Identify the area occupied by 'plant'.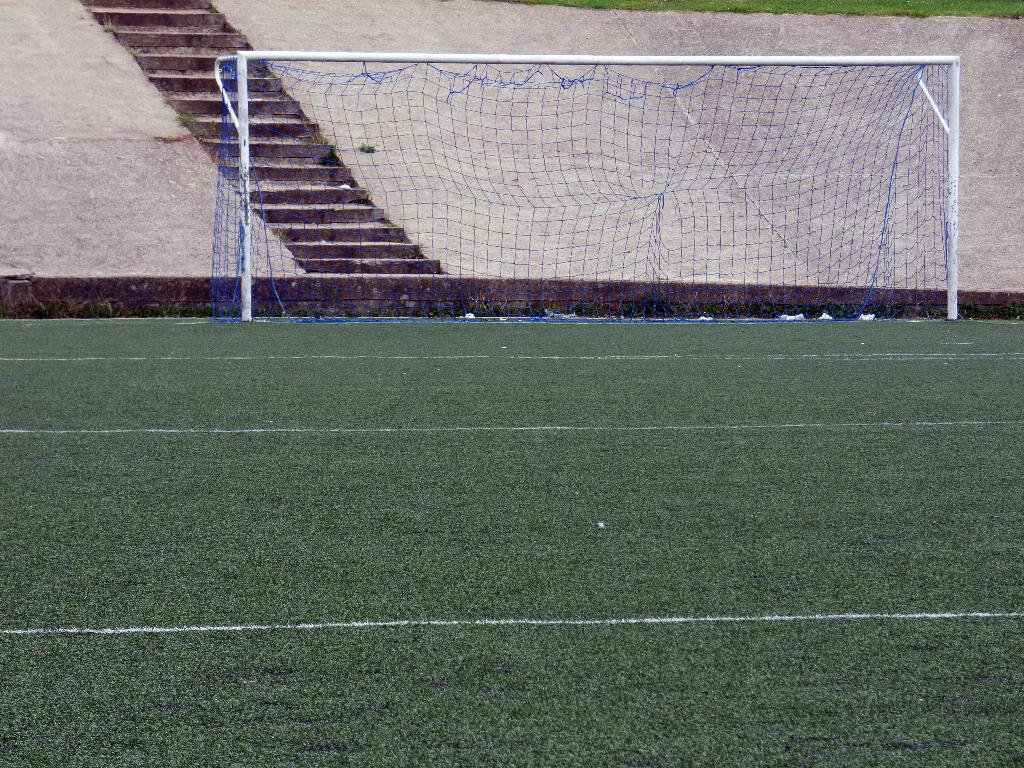
Area: region(169, 99, 215, 136).
